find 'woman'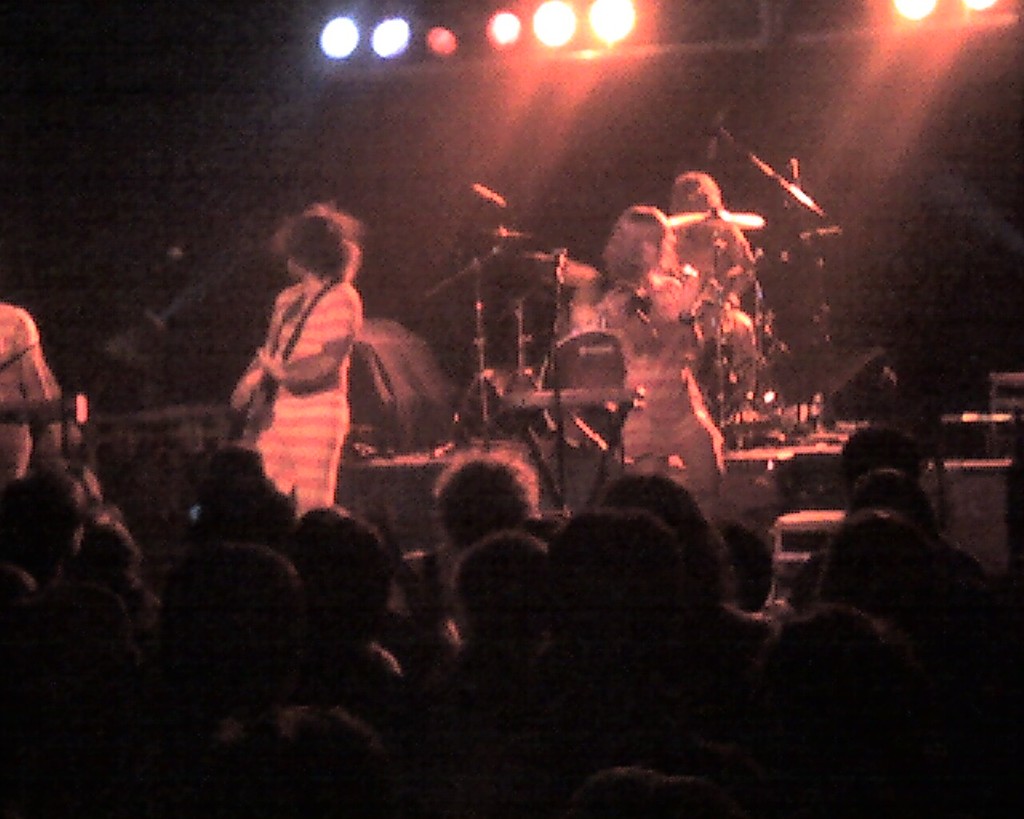
rect(596, 208, 765, 503)
